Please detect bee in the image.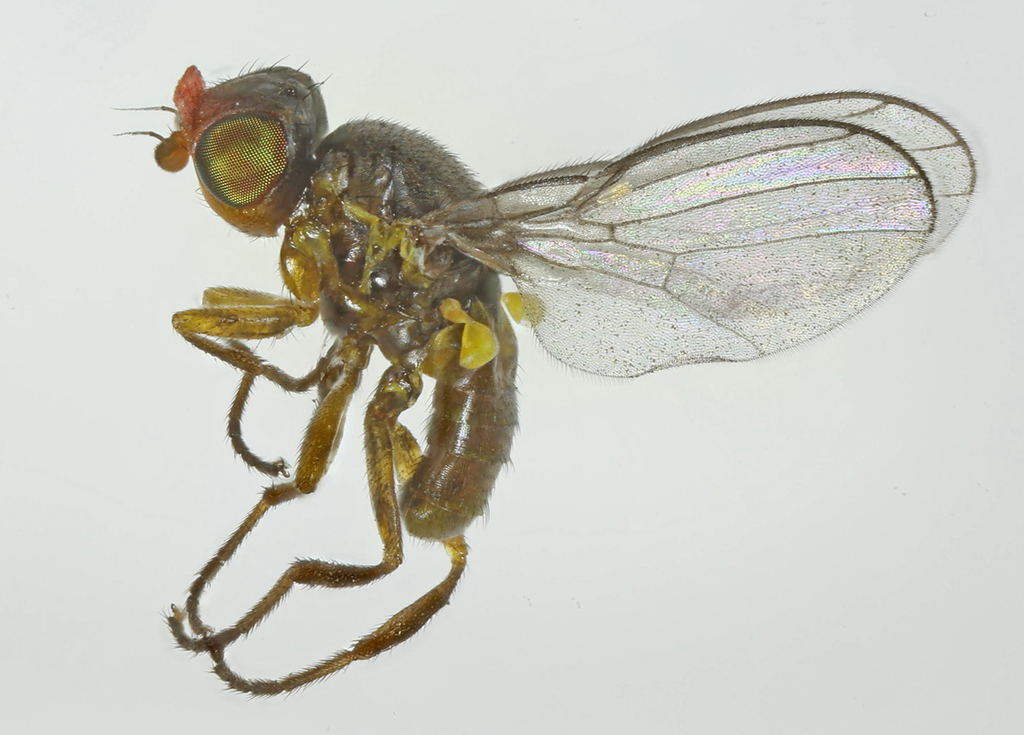
BBox(61, 68, 1023, 633).
